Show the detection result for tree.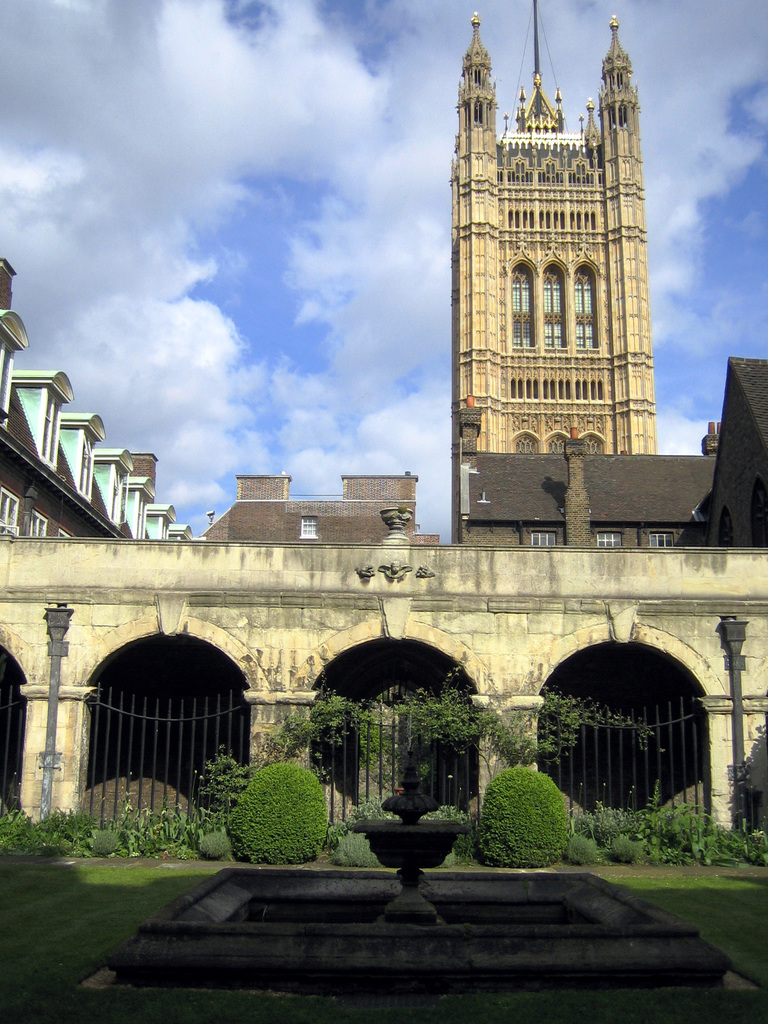
[x1=0, y1=681, x2=767, y2=888].
